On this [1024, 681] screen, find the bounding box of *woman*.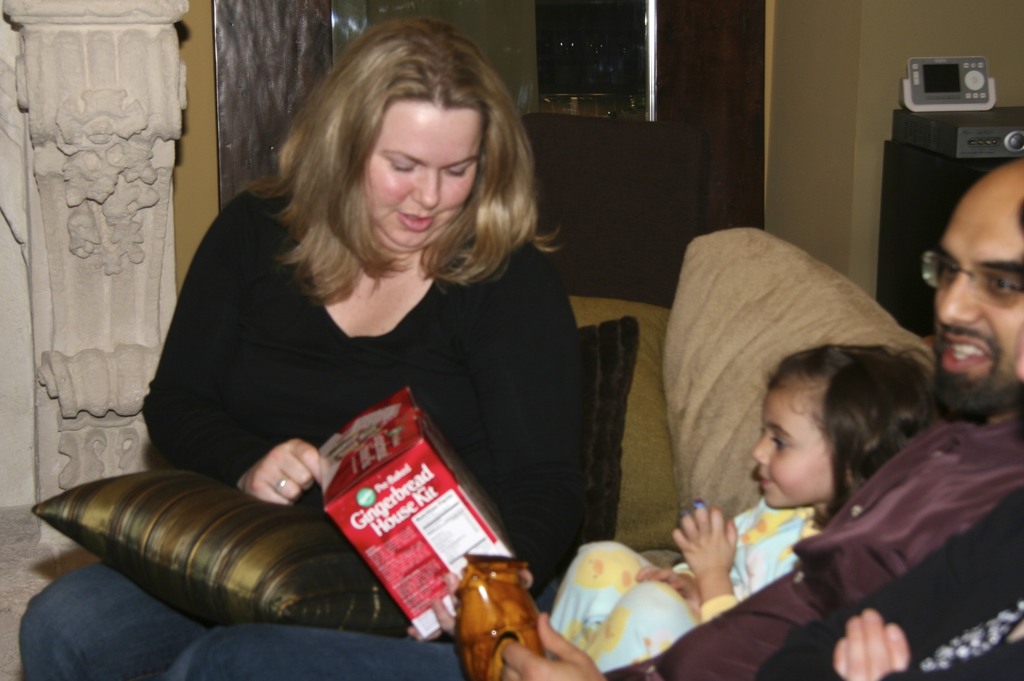
Bounding box: [125,27,584,658].
